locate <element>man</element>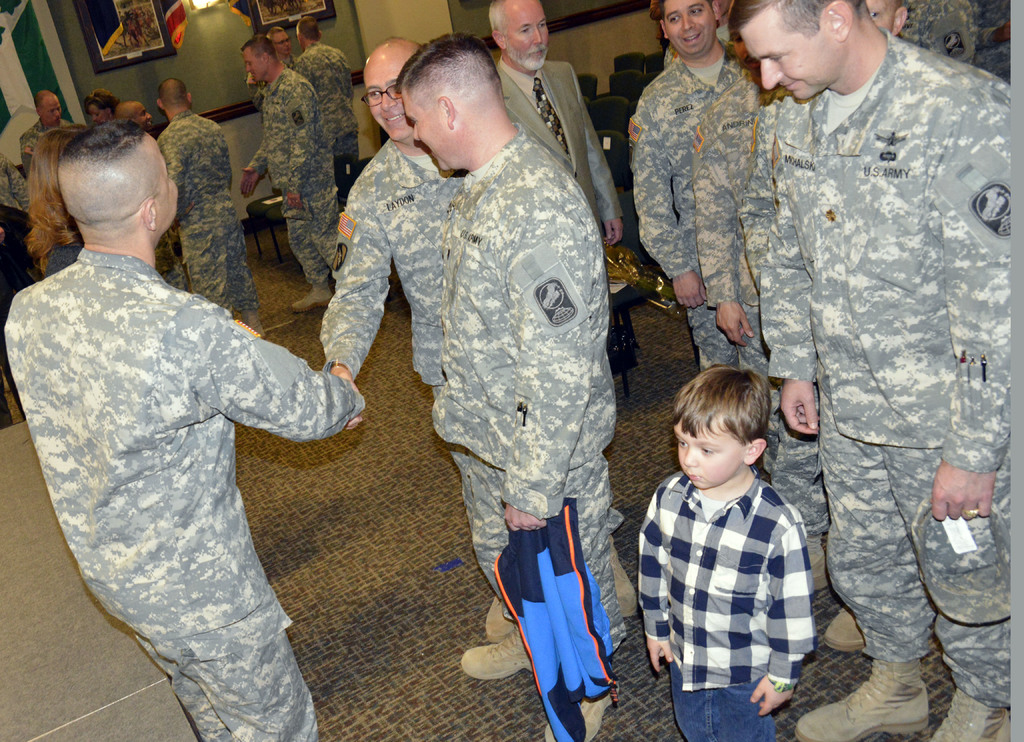
<bbox>234, 44, 331, 324</bbox>
